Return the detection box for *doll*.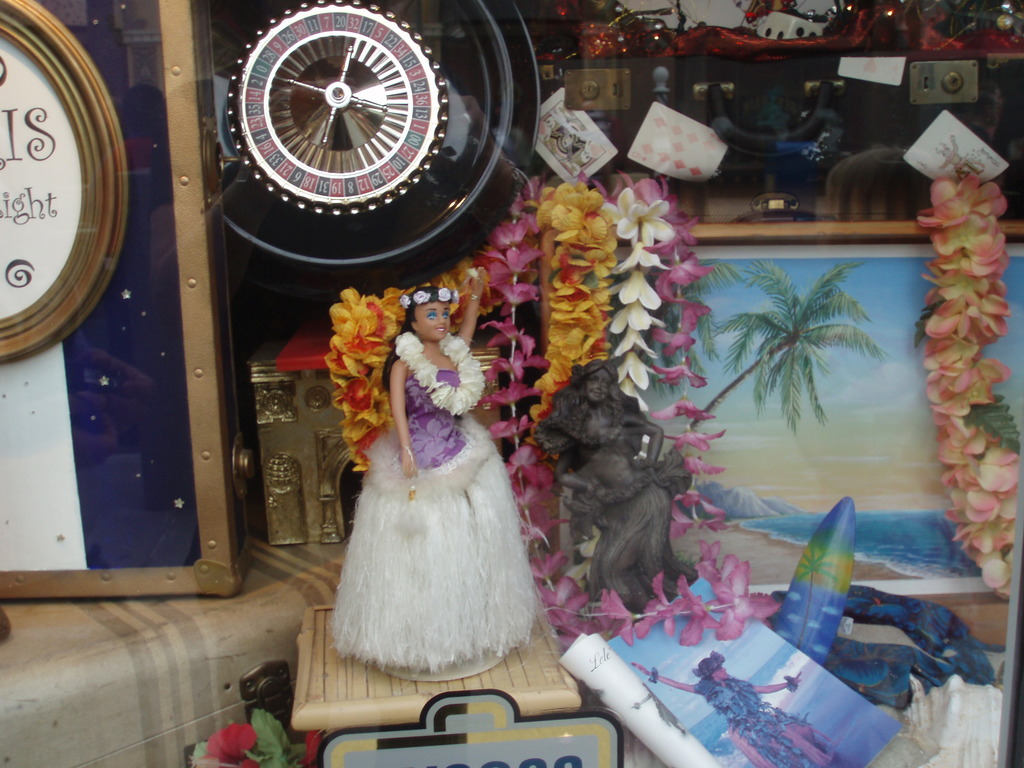
box=[308, 289, 546, 710].
